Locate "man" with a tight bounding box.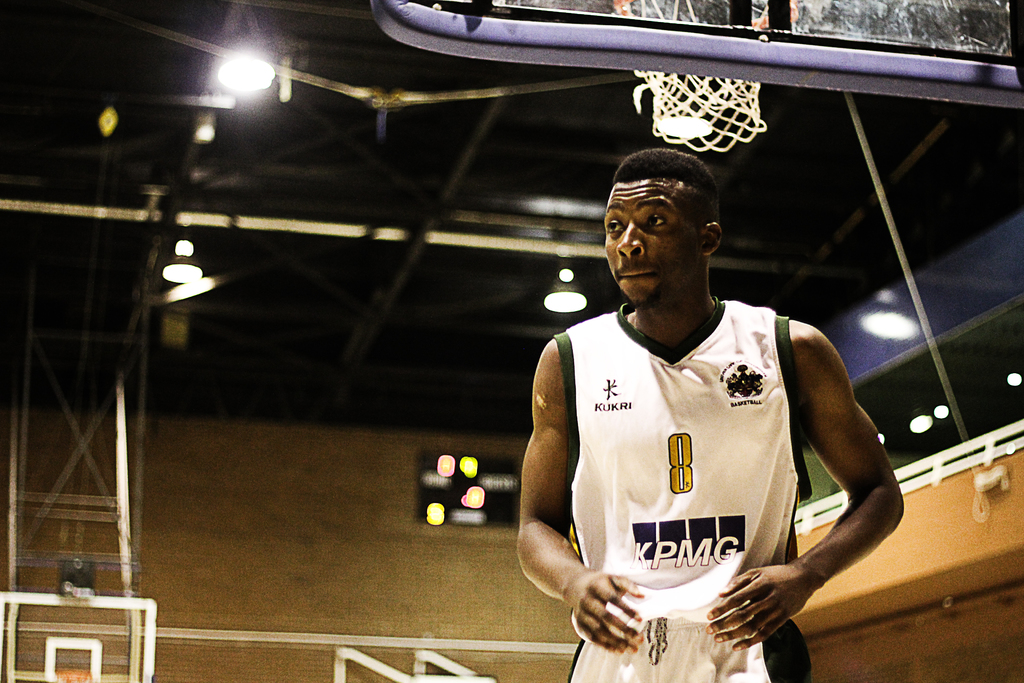
(x1=517, y1=151, x2=905, y2=682).
